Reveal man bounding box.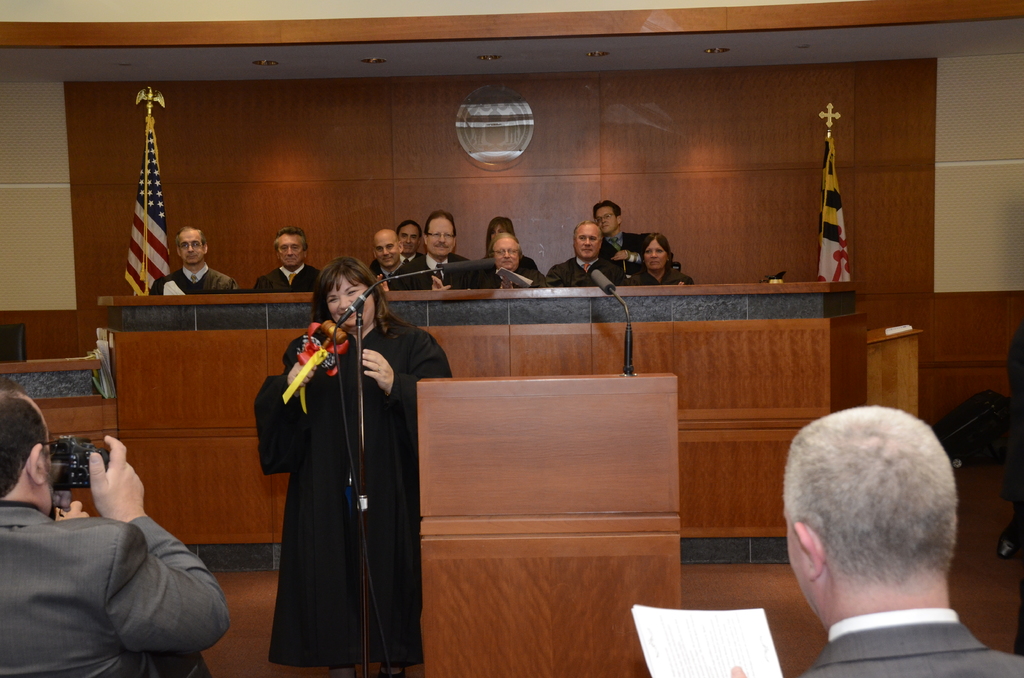
Revealed: x1=0, y1=397, x2=228, y2=677.
